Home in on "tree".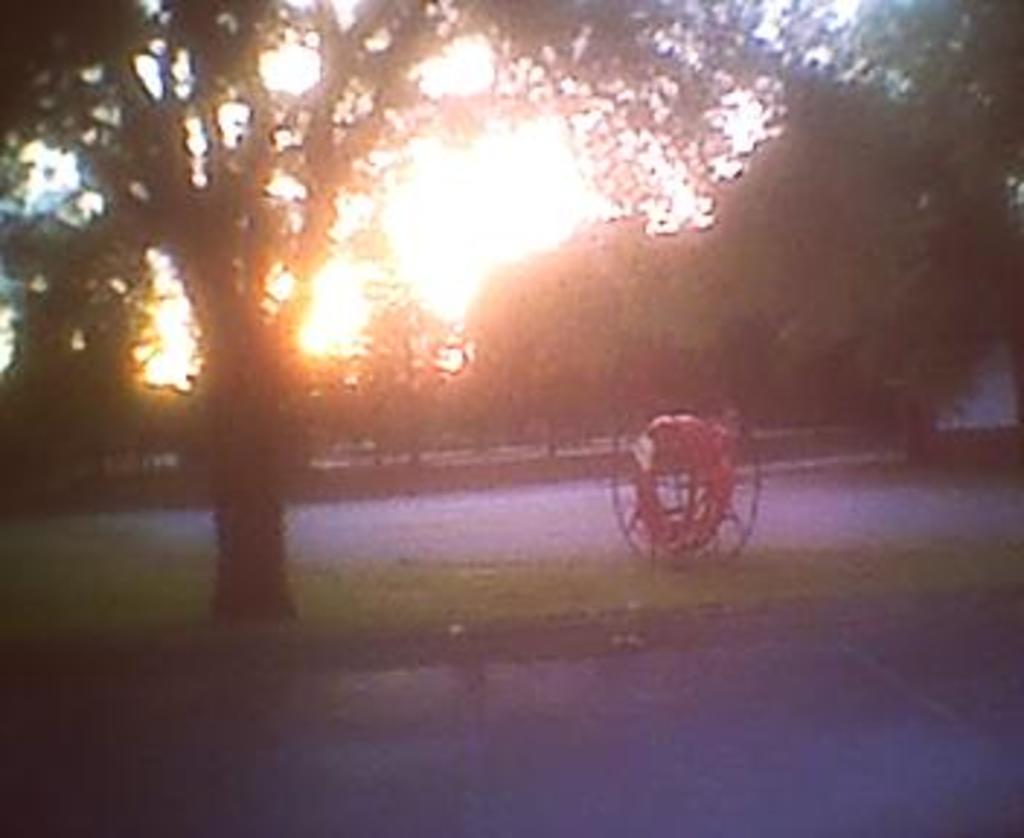
Homed in at 416/0/838/221.
